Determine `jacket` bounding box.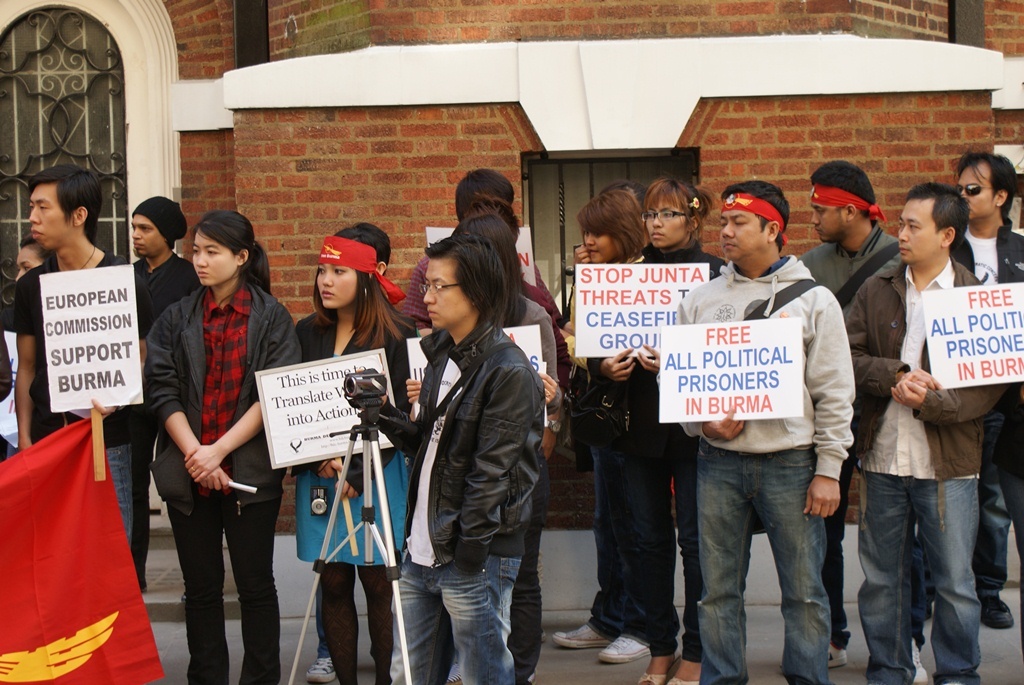
Determined: <bbox>383, 279, 557, 565</bbox>.
